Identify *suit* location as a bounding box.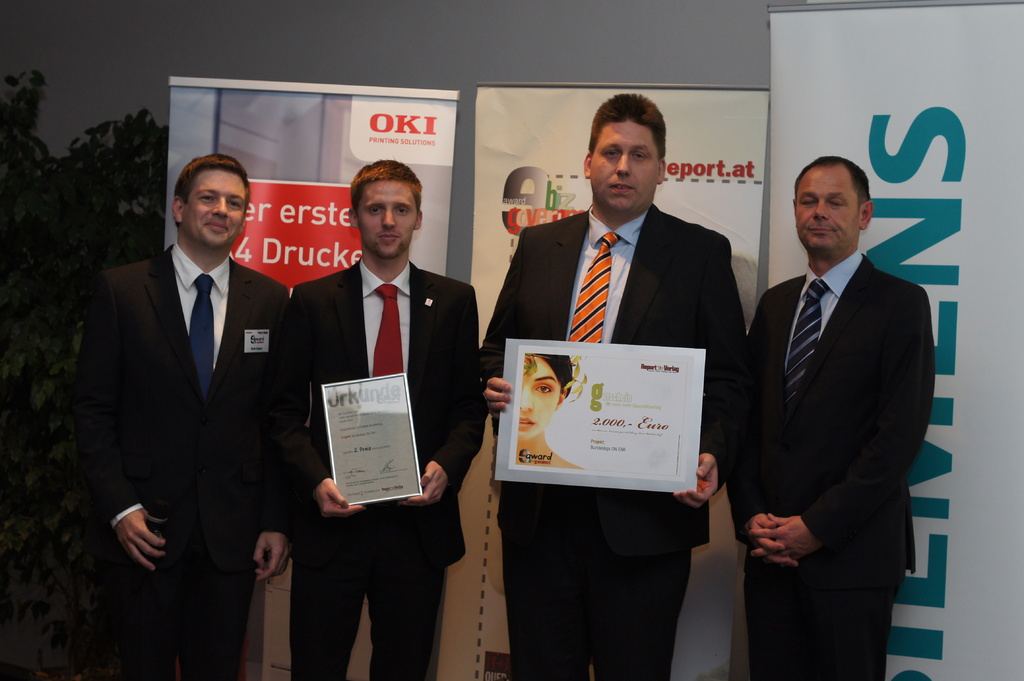
rect(474, 198, 751, 670).
